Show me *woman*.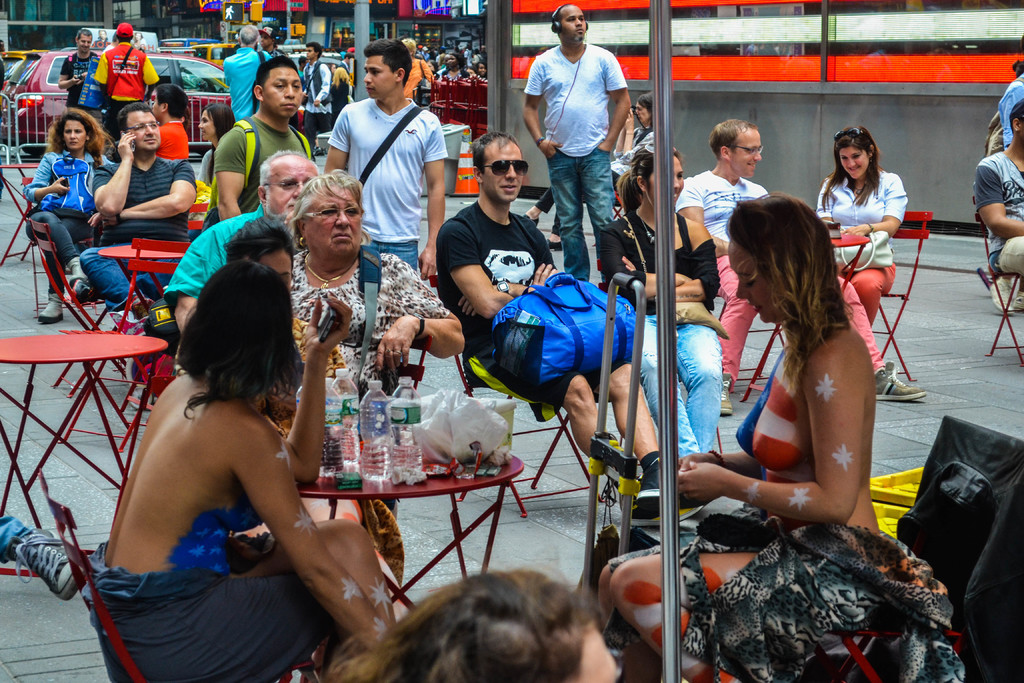
*woman* is here: {"x1": 225, "y1": 217, "x2": 339, "y2": 438}.
